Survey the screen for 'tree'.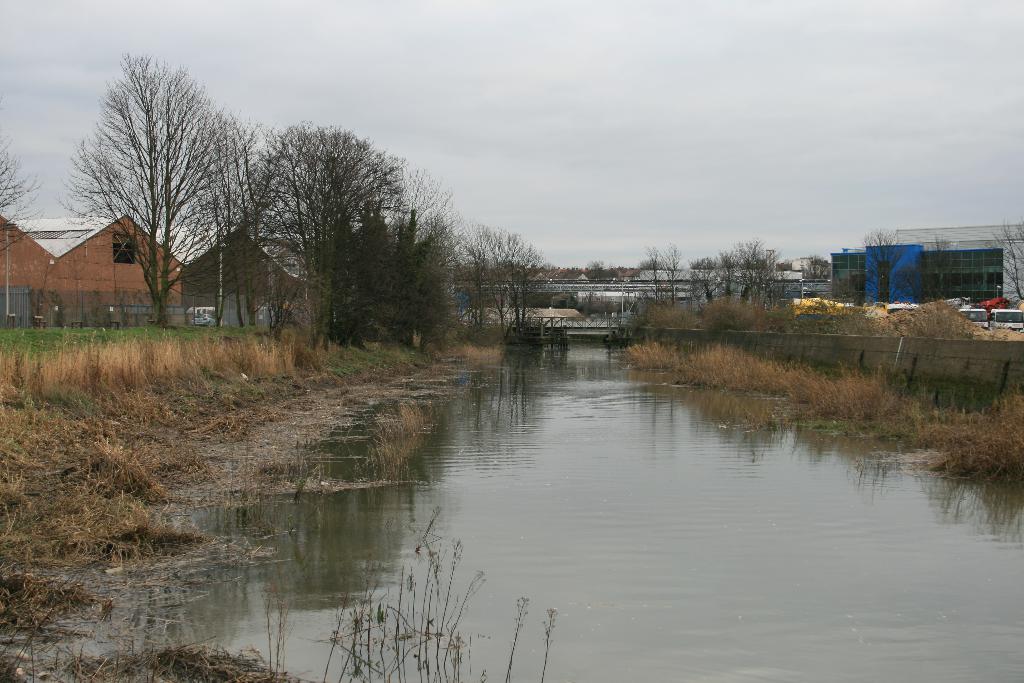
Survey found: 484, 220, 508, 334.
